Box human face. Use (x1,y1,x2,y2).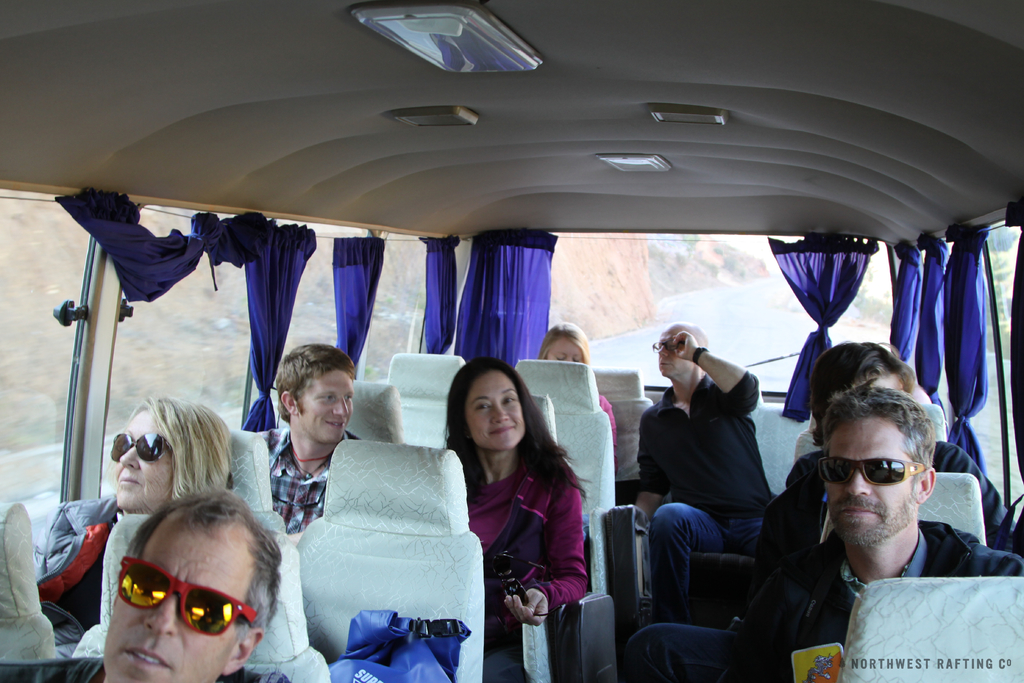
(547,342,582,363).
